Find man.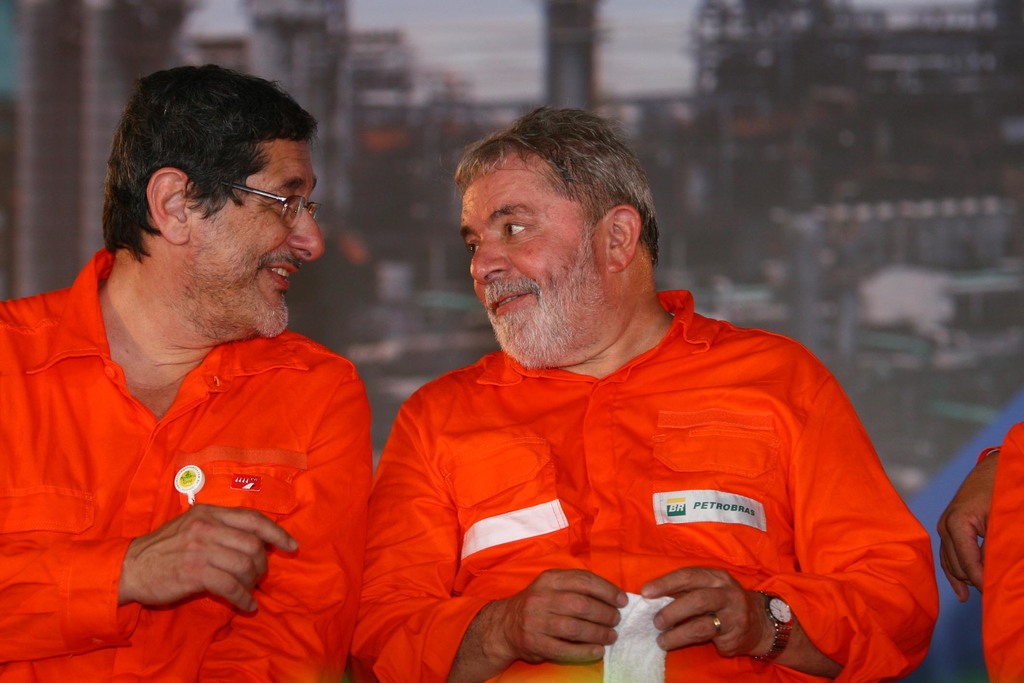
rect(2, 56, 383, 682).
